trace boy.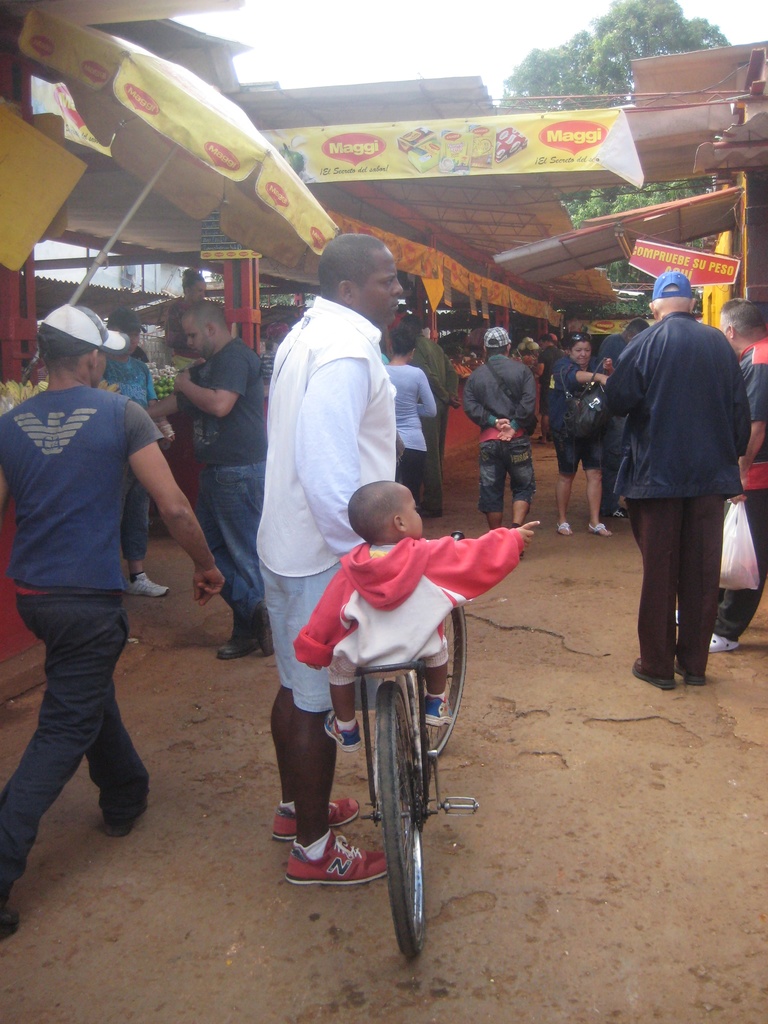
Traced to Rect(289, 486, 538, 760).
